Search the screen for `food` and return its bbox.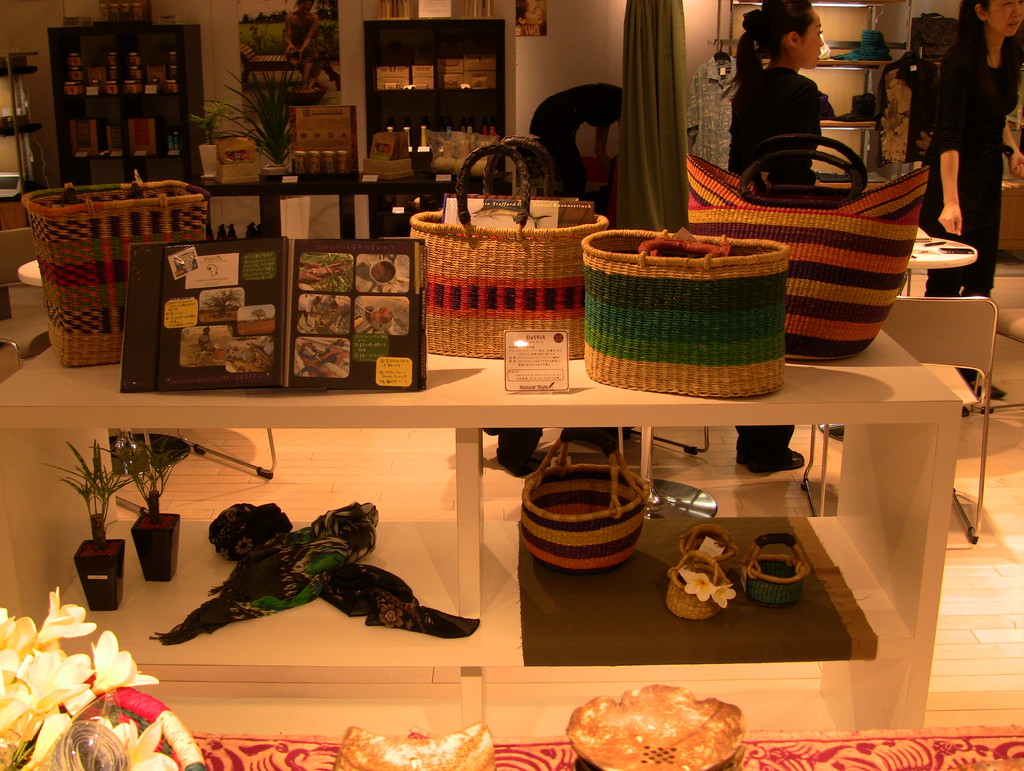
Found: 334, 722, 495, 770.
